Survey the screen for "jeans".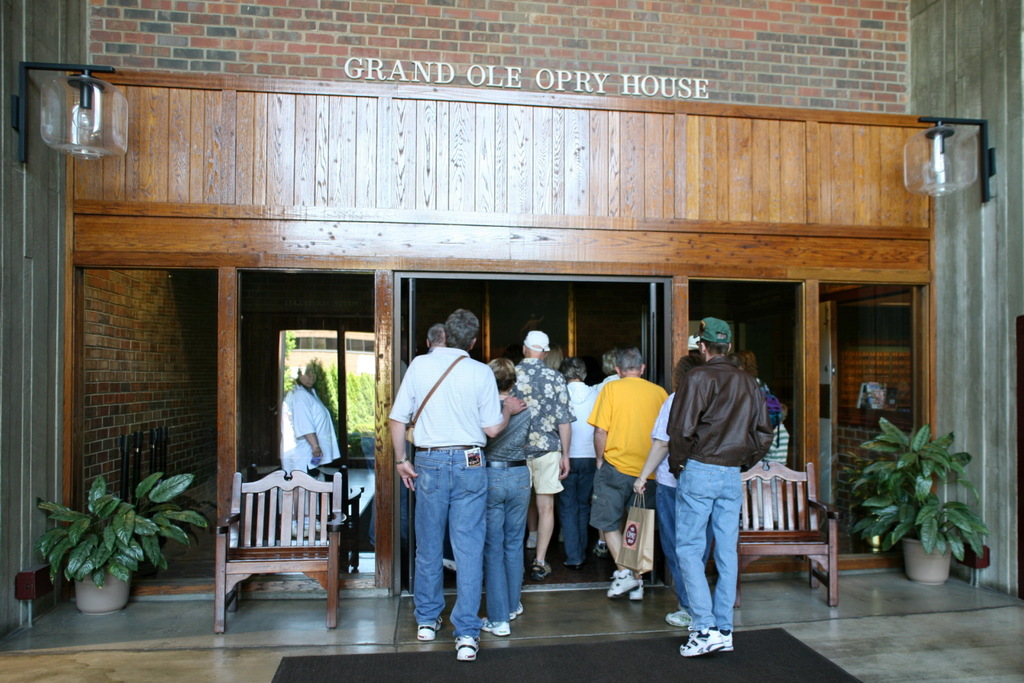
Survey found: locate(674, 460, 739, 625).
